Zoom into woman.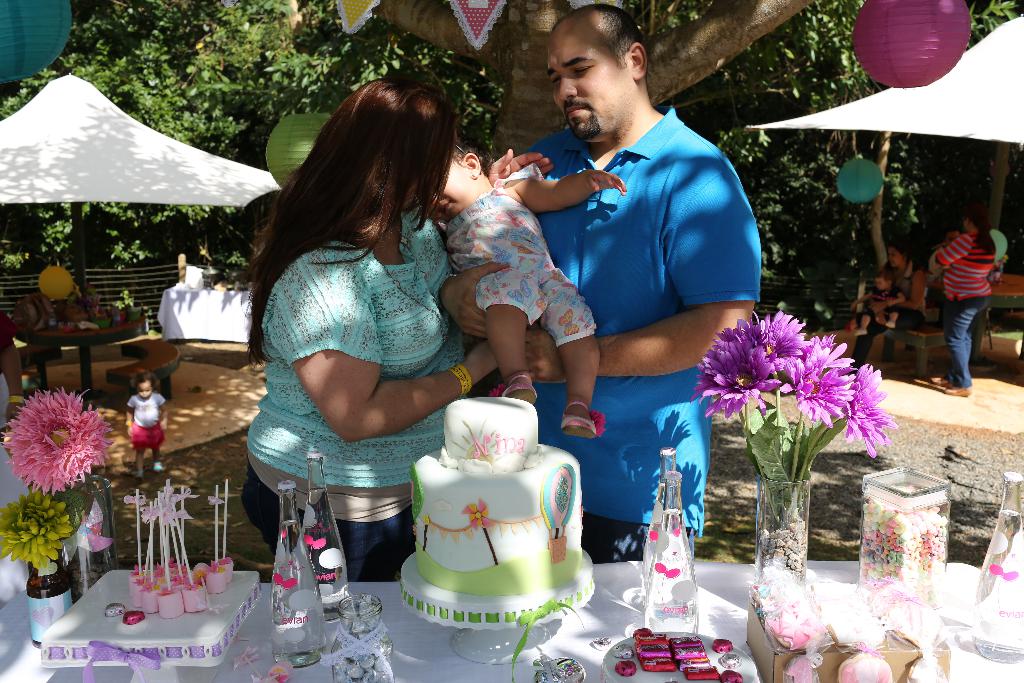
Zoom target: {"left": 929, "top": 207, "right": 995, "bottom": 397}.
